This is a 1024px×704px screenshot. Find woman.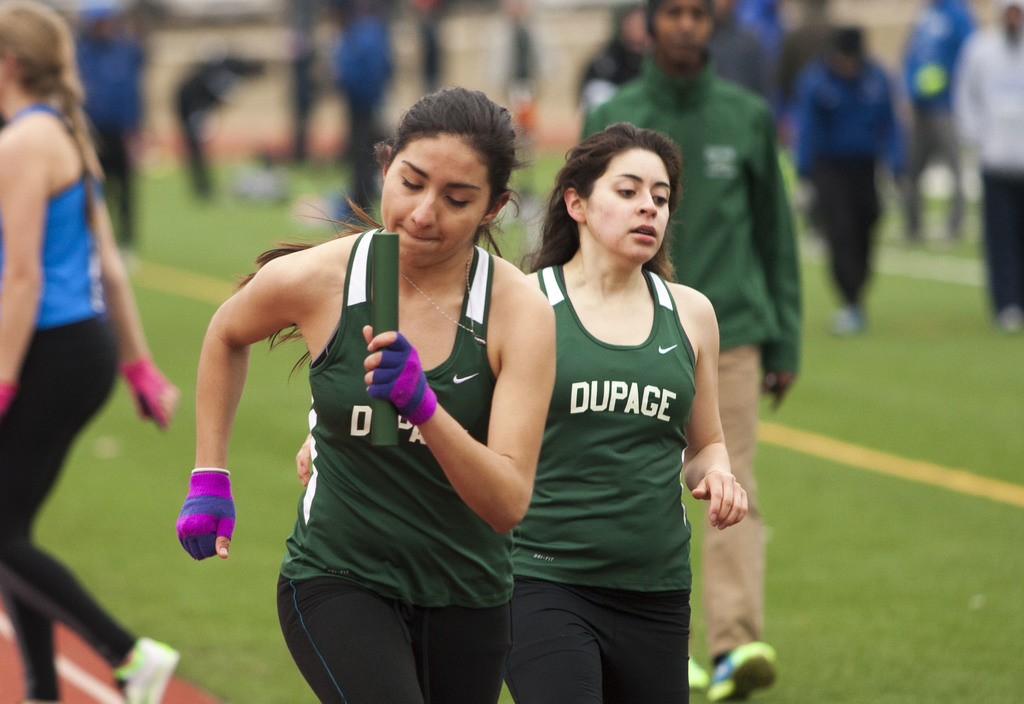
Bounding box: 168, 88, 561, 703.
